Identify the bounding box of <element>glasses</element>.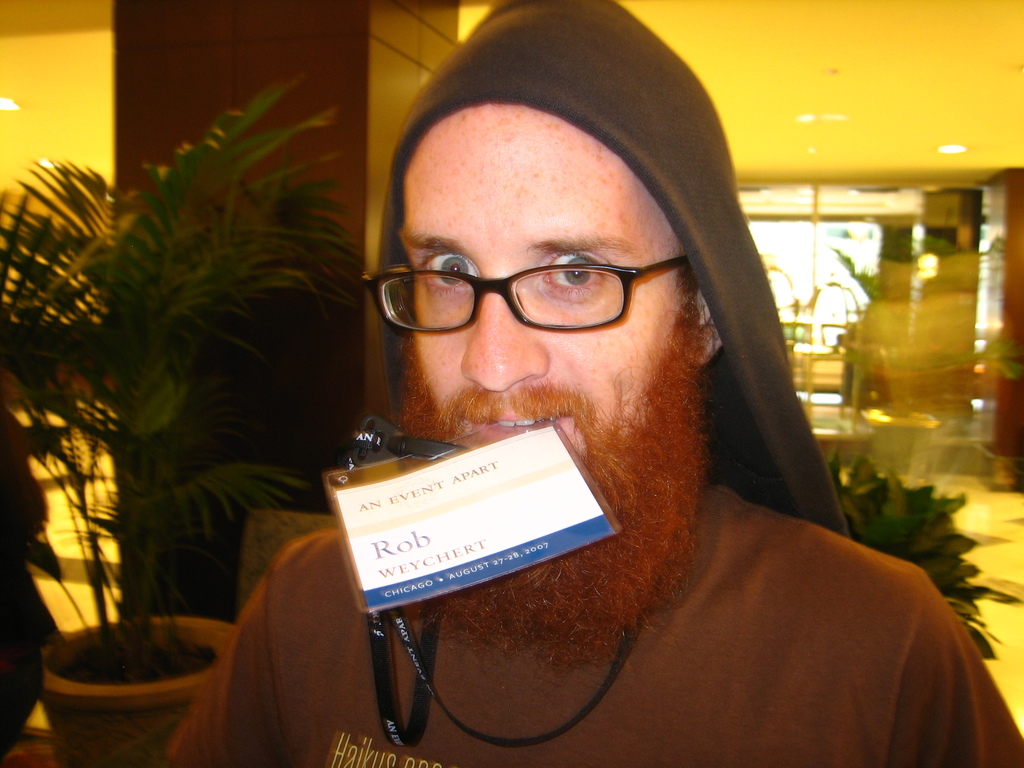
box=[378, 227, 701, 339].
